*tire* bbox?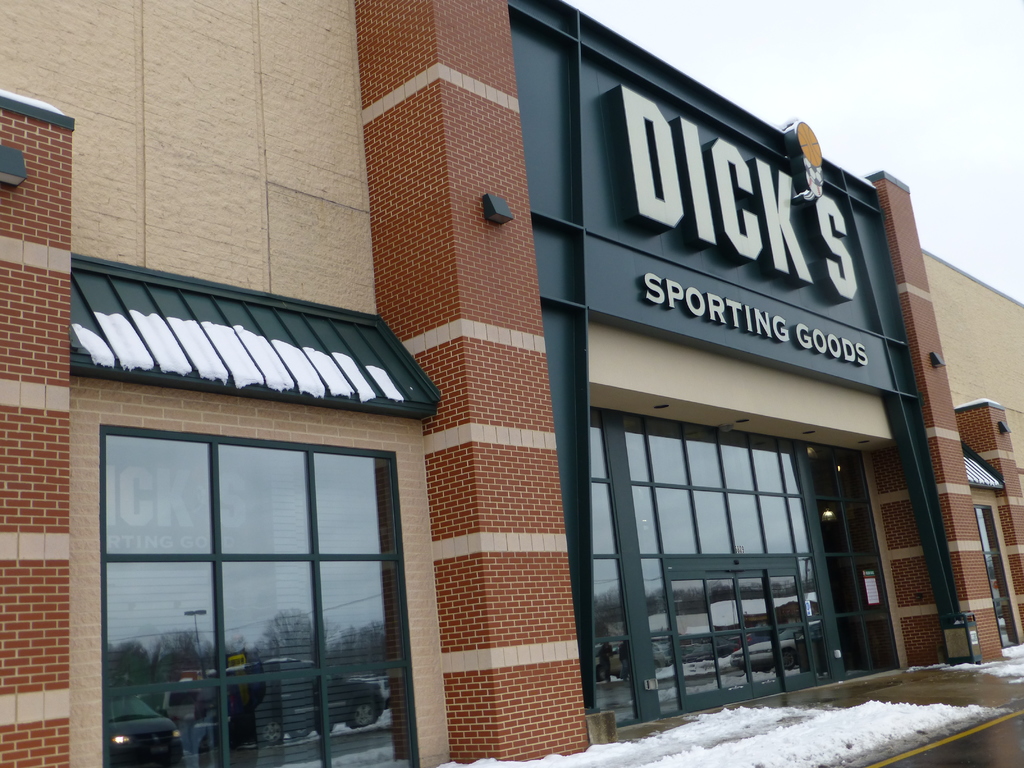
bbox=[352, 701, 377, 728]
